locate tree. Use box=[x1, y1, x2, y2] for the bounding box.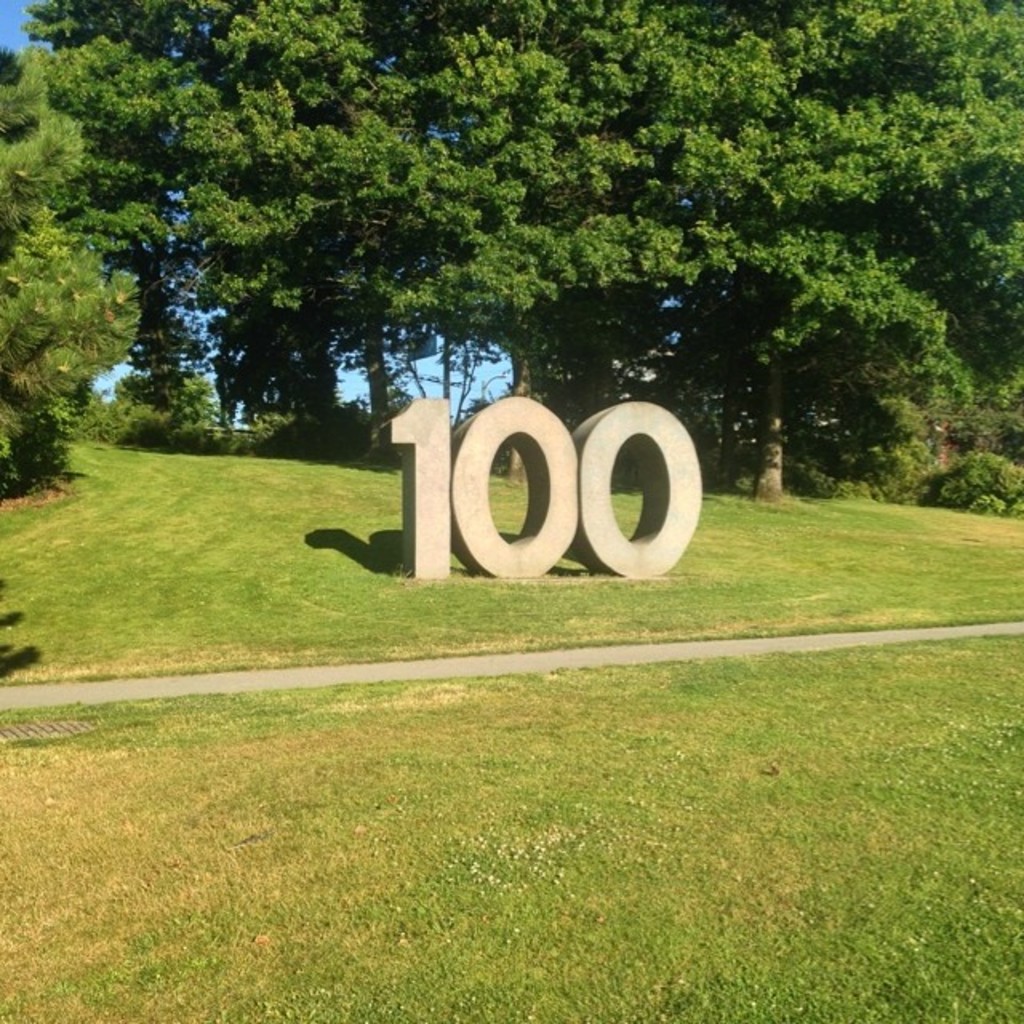
box=[659, 0, 950, 502].
